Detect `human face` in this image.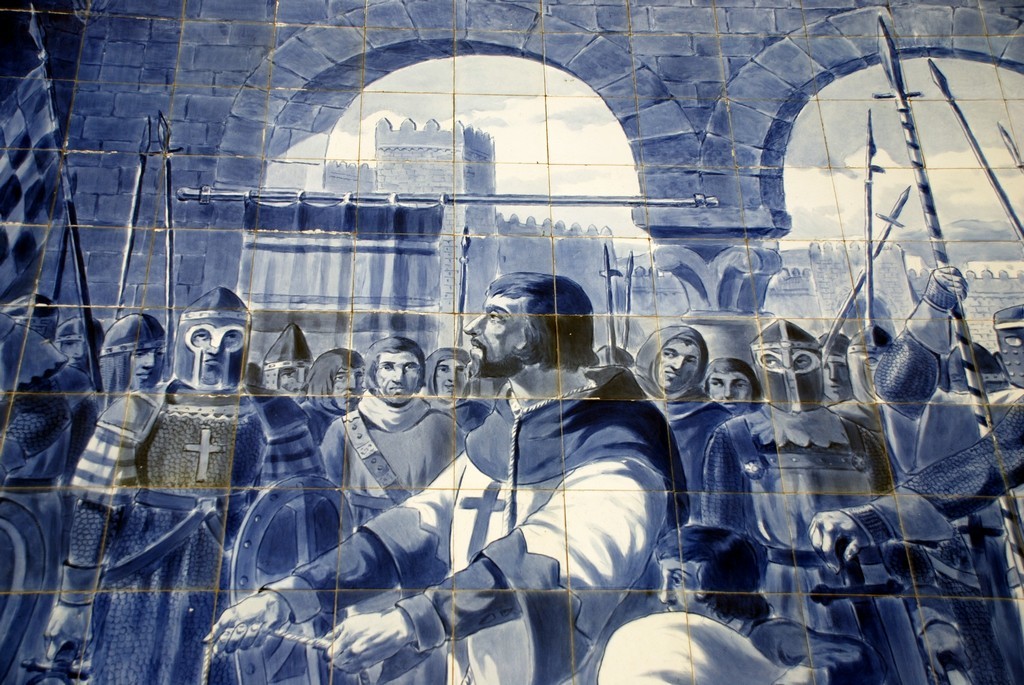
Detection: {"x1": 376, "y1": 345, "x2": 417, "y2": 406}.
